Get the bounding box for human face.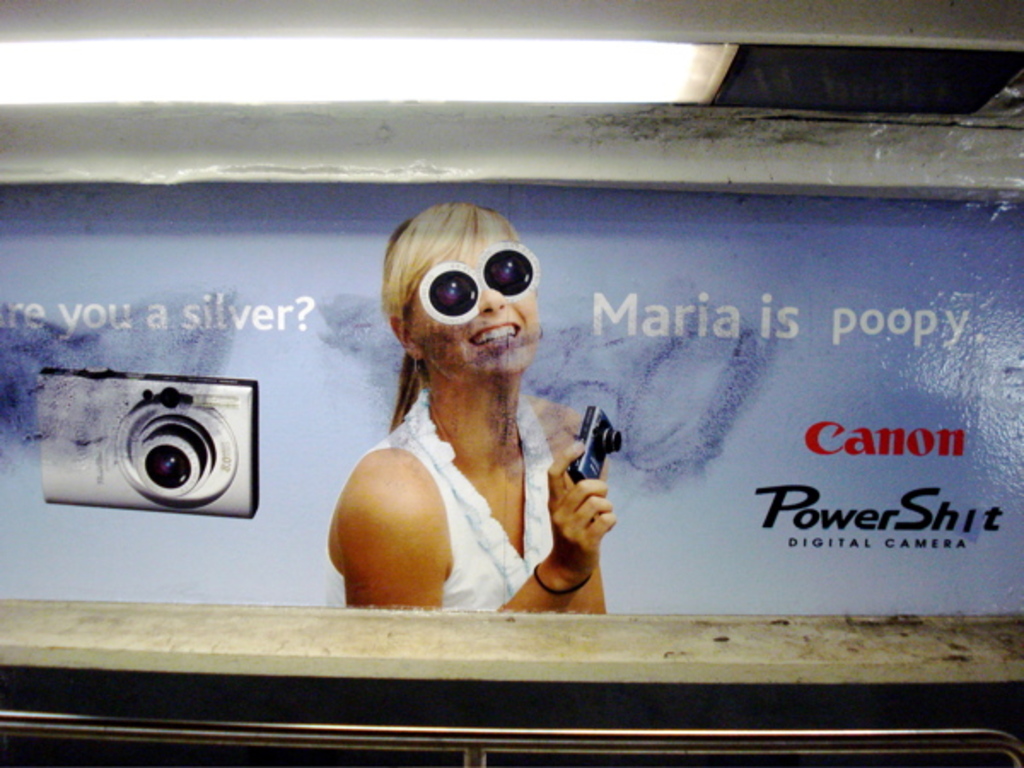
detection(410, 239, 543, 374).
